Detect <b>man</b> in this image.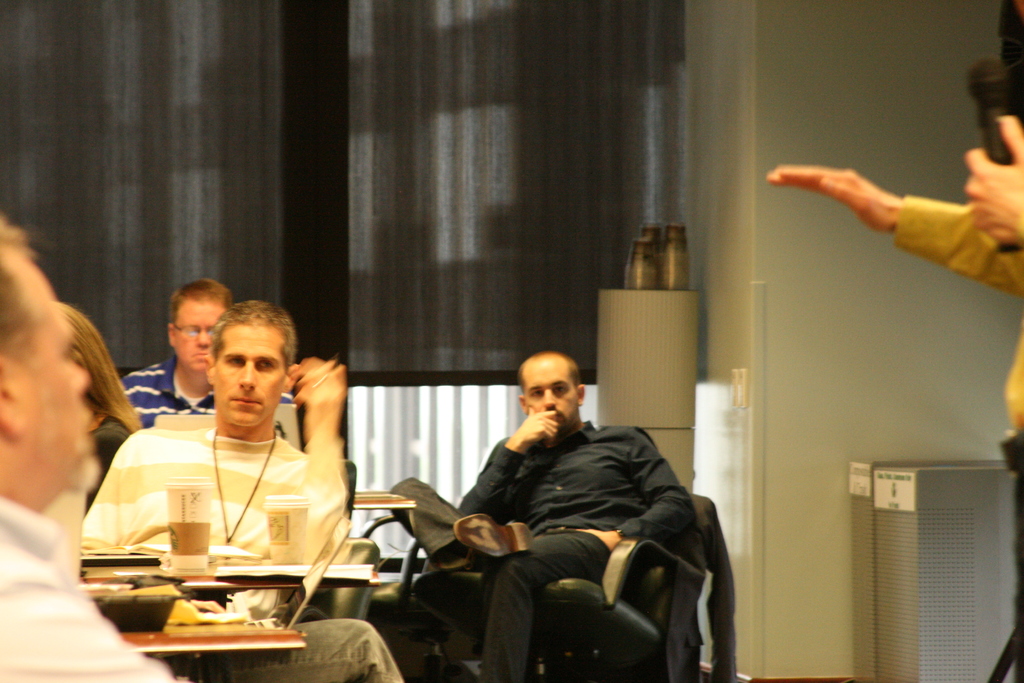
Detection: select_region(121, 349, 310, 444).
